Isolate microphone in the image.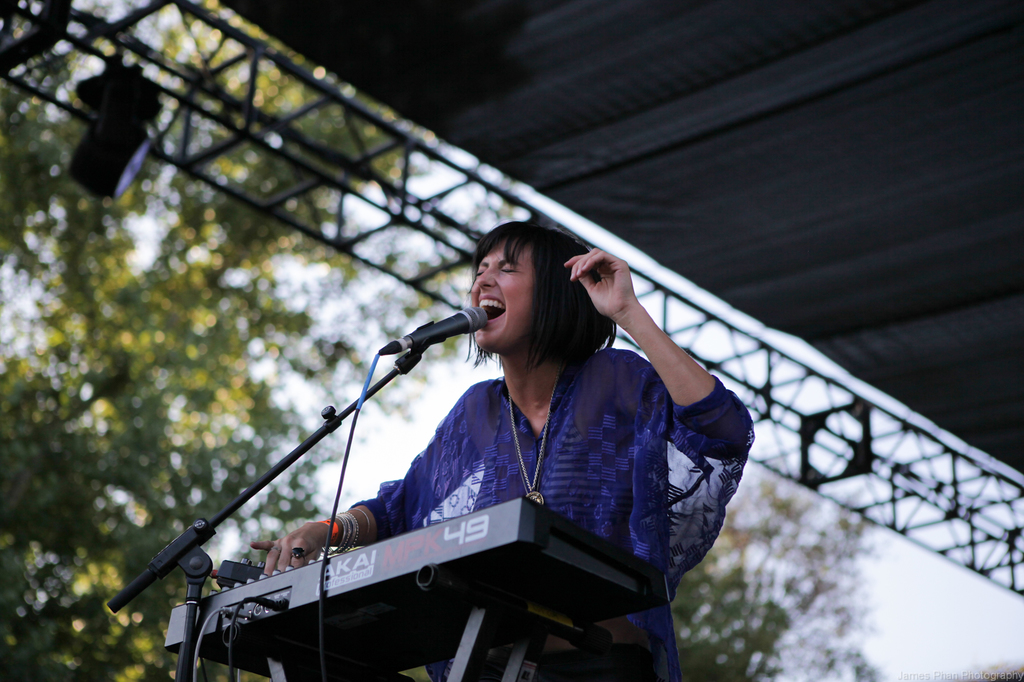
Isolated region: locate(378, 308, 488, 351).
